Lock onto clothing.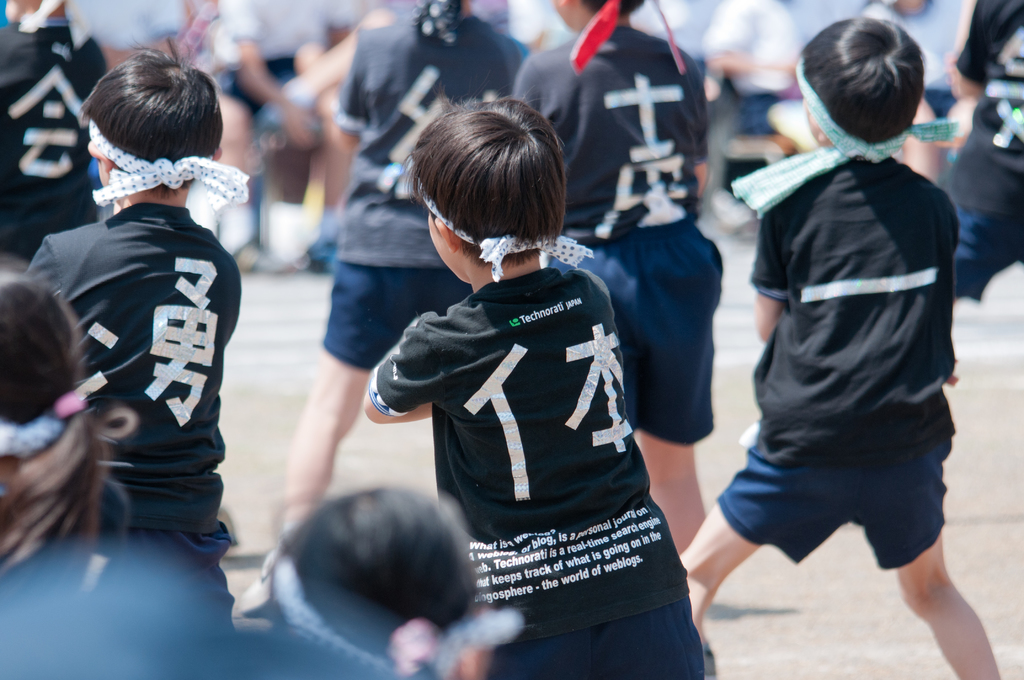
Locked: region(701, 0, 797, 133).
